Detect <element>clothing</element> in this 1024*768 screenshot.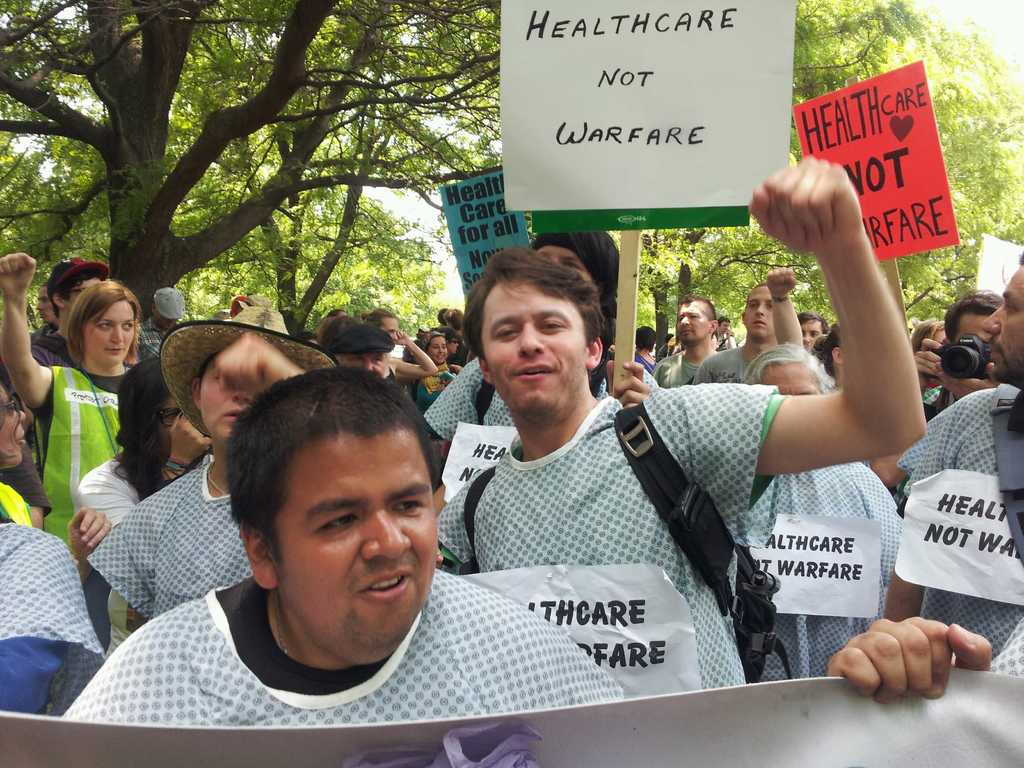
Detection: select_region(664, 348, 697, 384).
